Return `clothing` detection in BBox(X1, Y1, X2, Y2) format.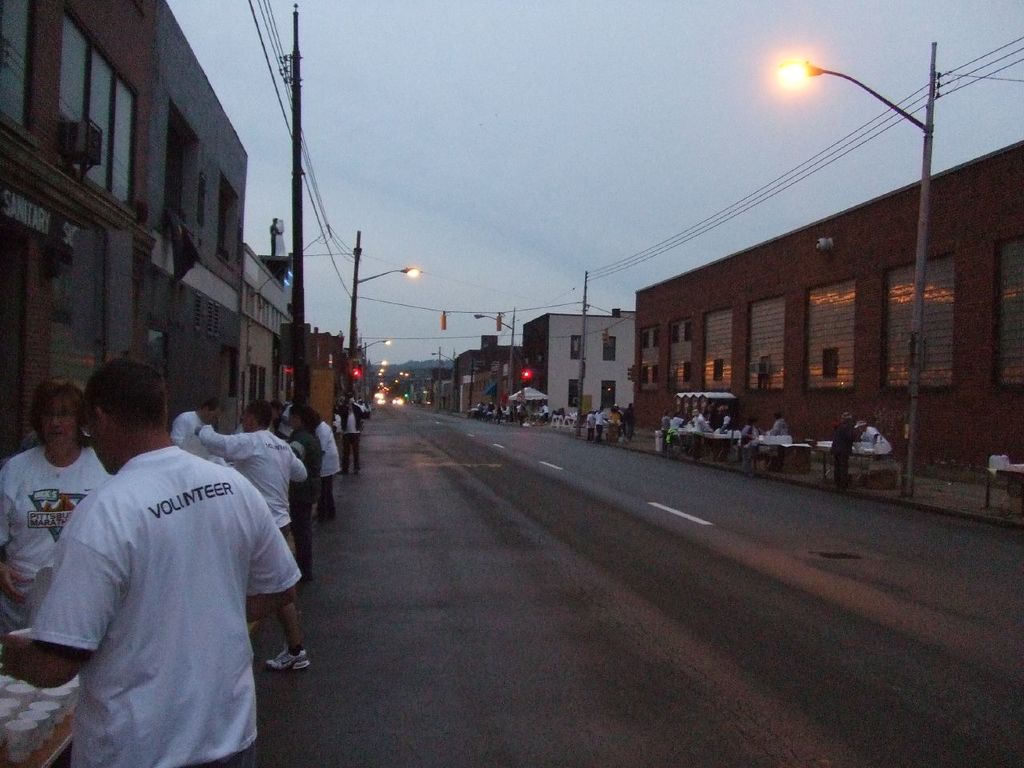
BBox(29, 408, 295, 743).
